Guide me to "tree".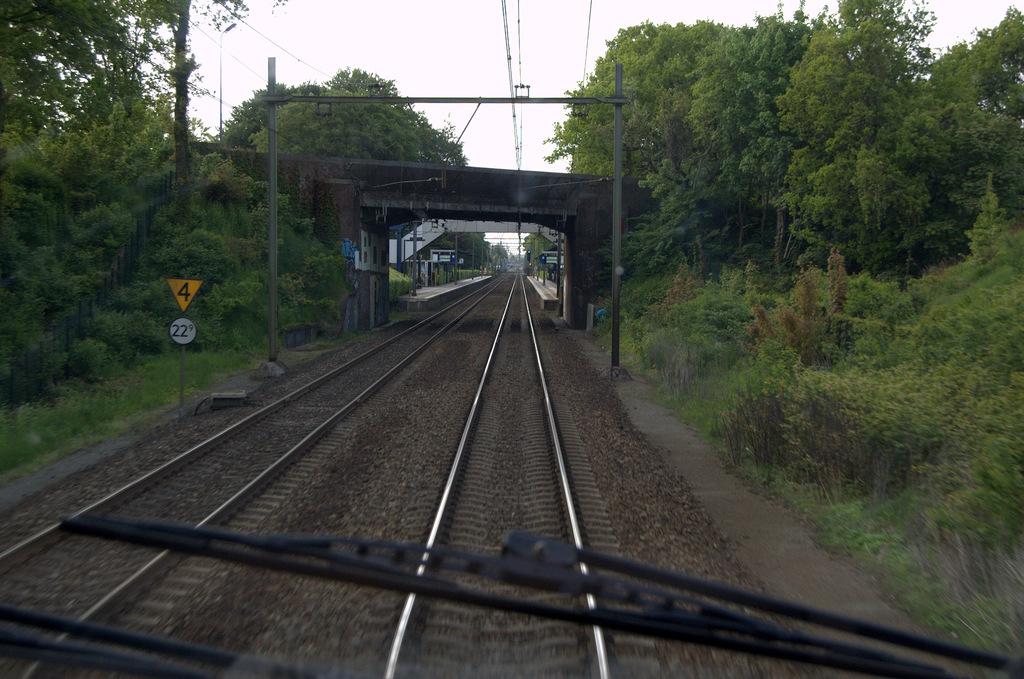
Guidance: (left=764, top=0, right=988, bottom=264).
